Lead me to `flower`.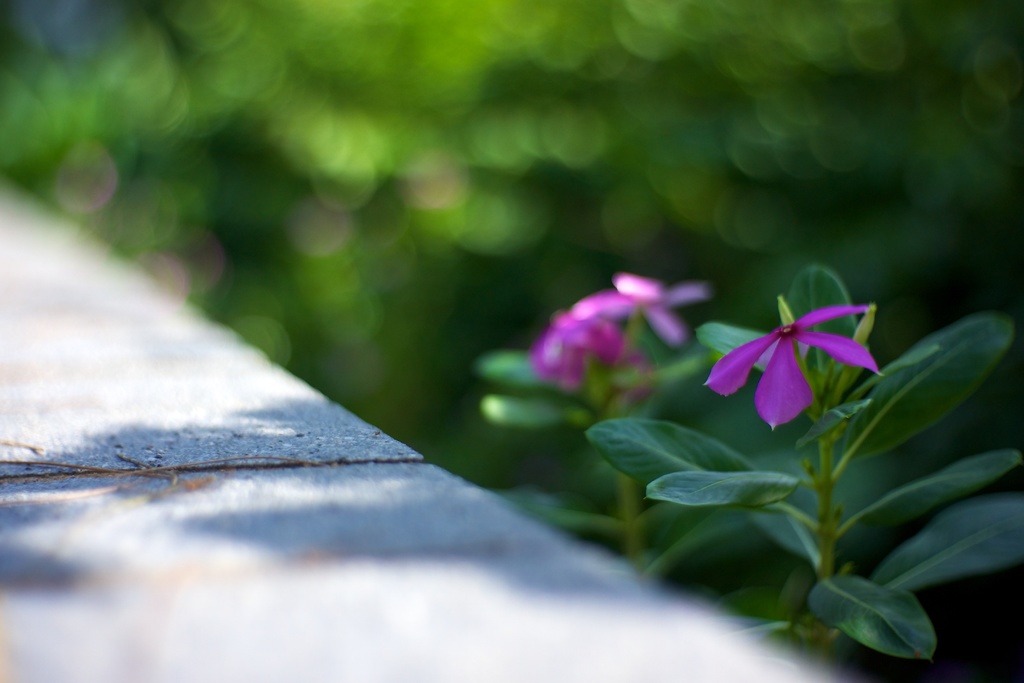
Lead to [x1=536, y1=315, x2=634, y2=390].
